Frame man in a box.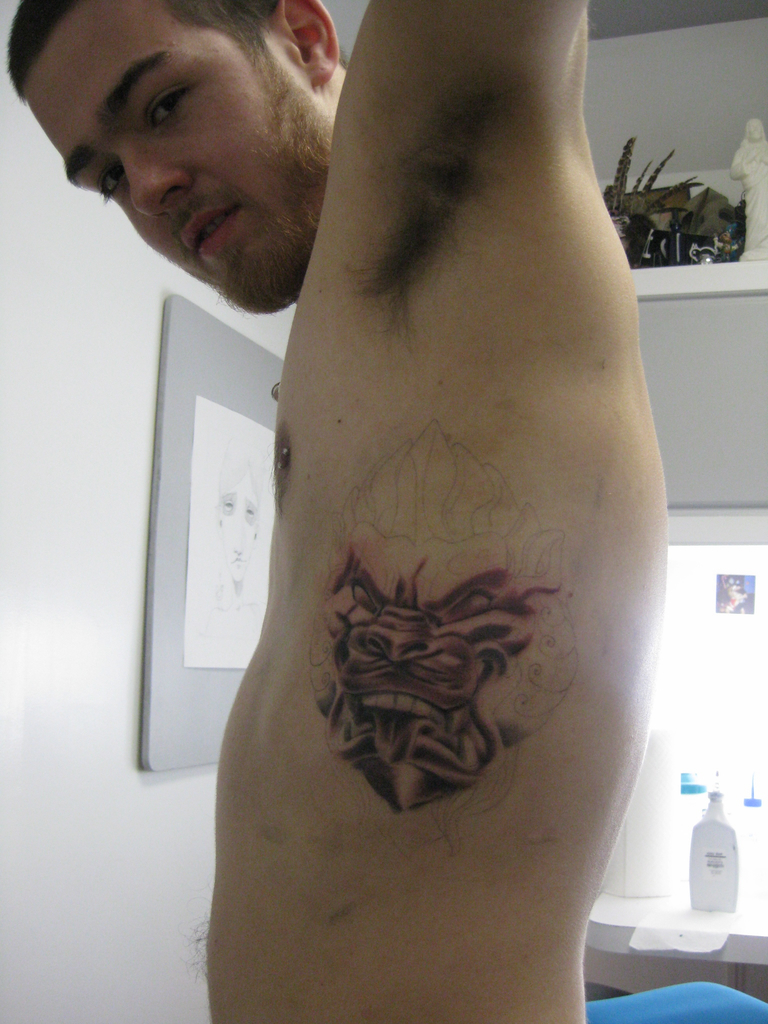
pyautogui.locateOnScreen(0, 0, 666, 1023).
